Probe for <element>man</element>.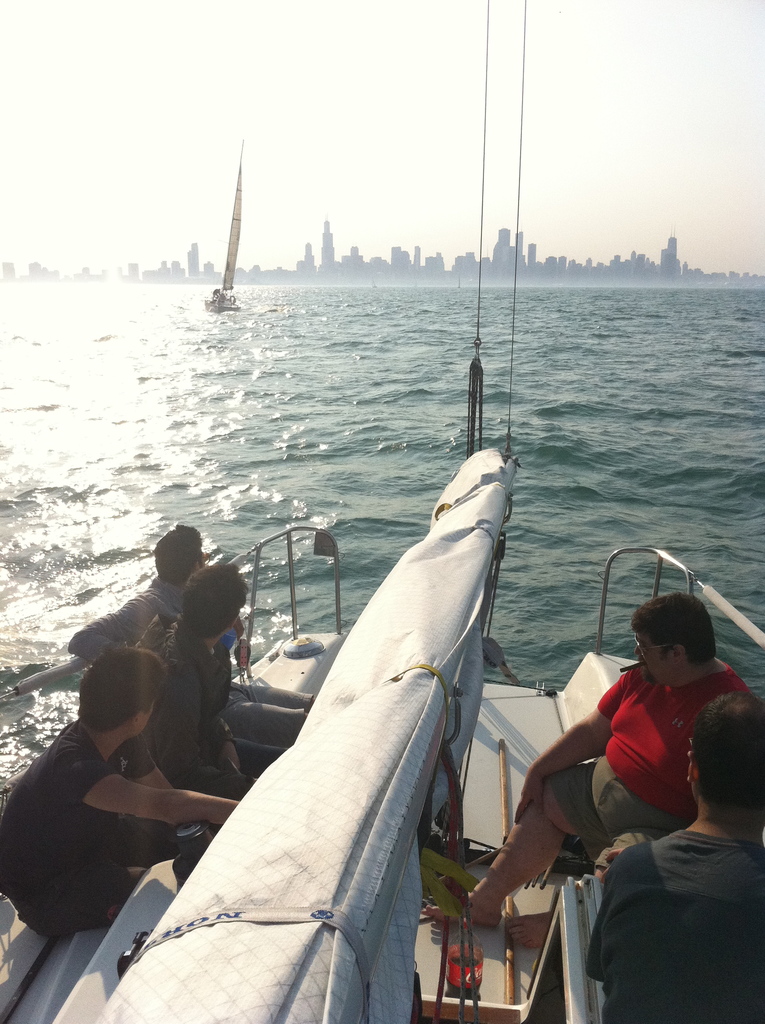
Probe result: detection(591, 698, 764, 1023).
